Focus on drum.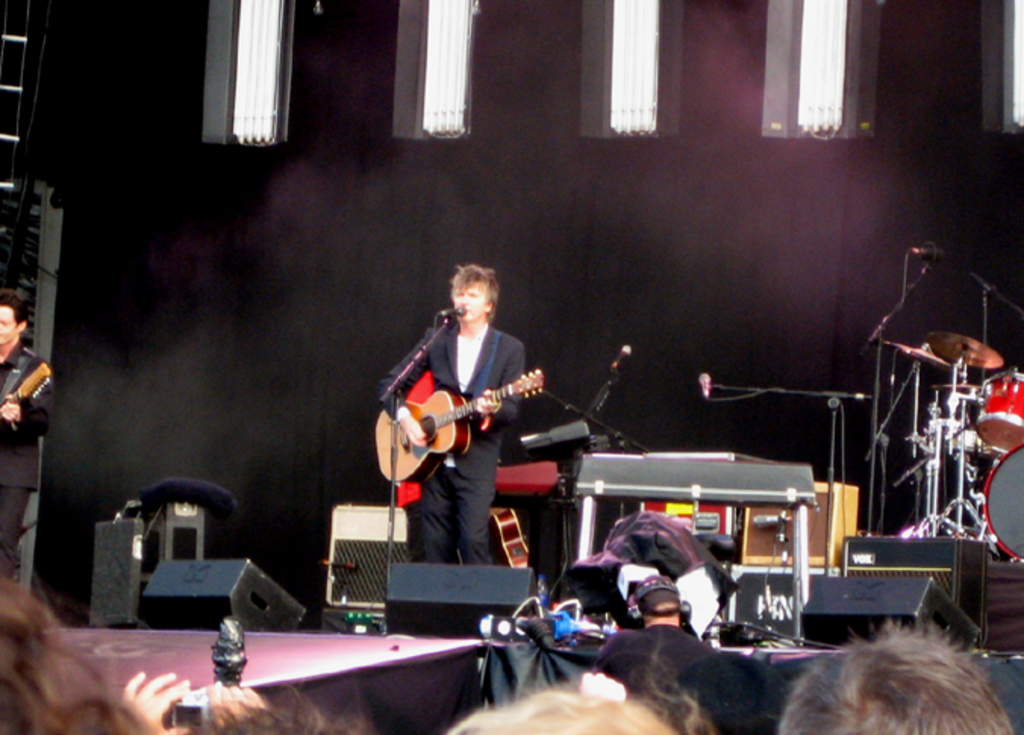
Focused at locate(974, 373, 1022, 456).
